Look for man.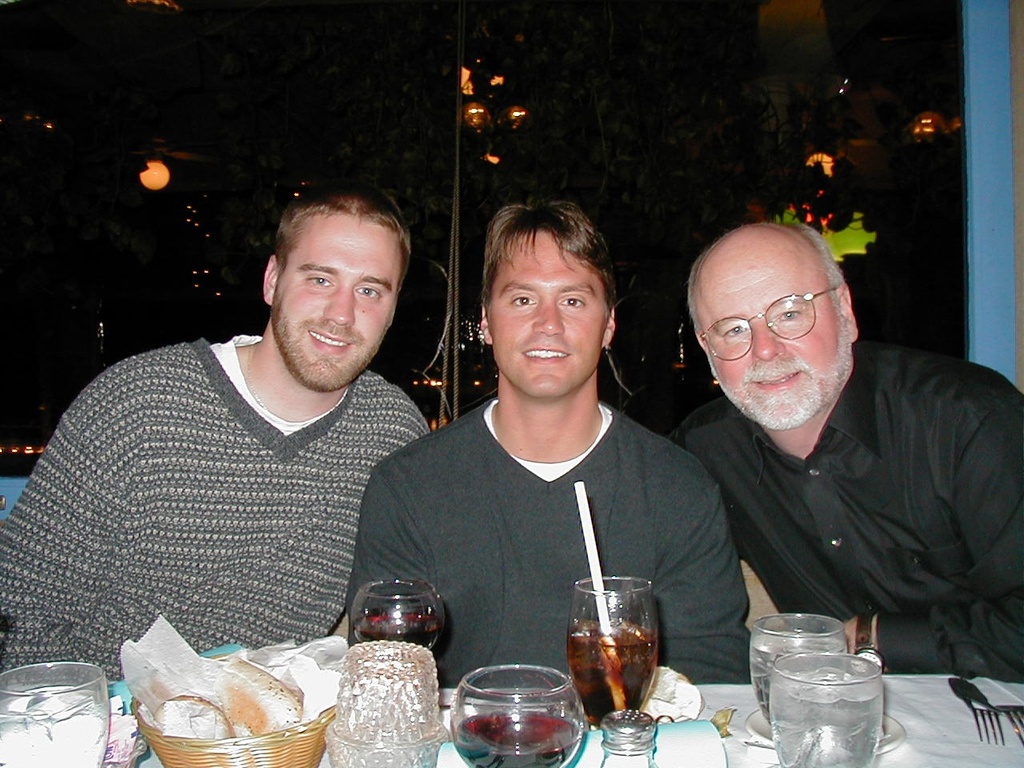
Found: crop(0, 182, 432, 684).
